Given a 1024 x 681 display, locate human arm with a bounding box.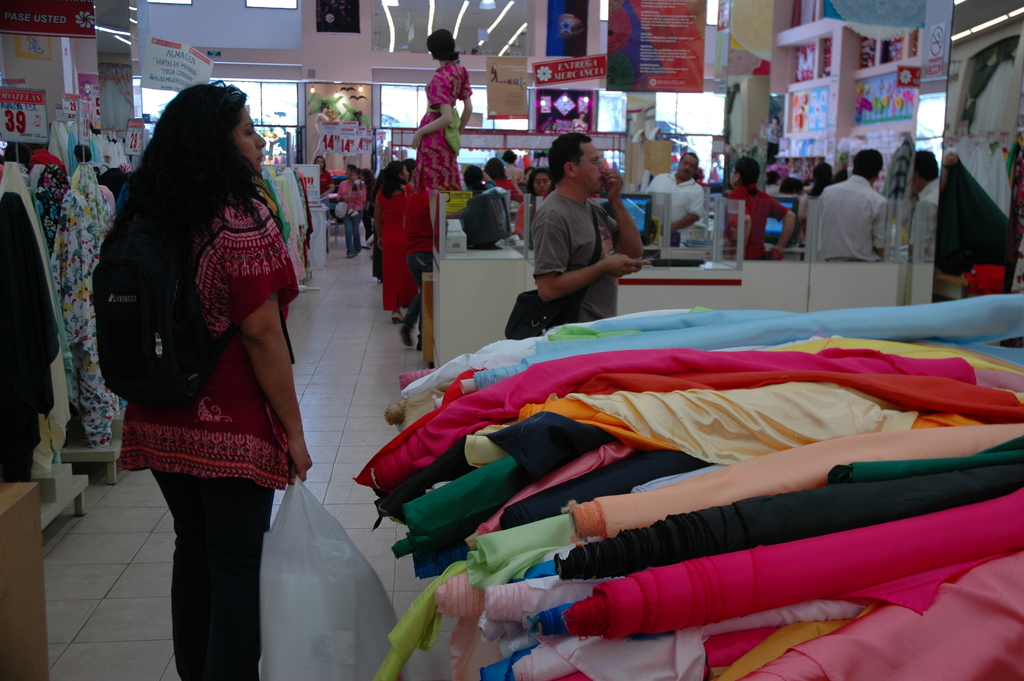
Located: locate(454, 67, 470, 134).
